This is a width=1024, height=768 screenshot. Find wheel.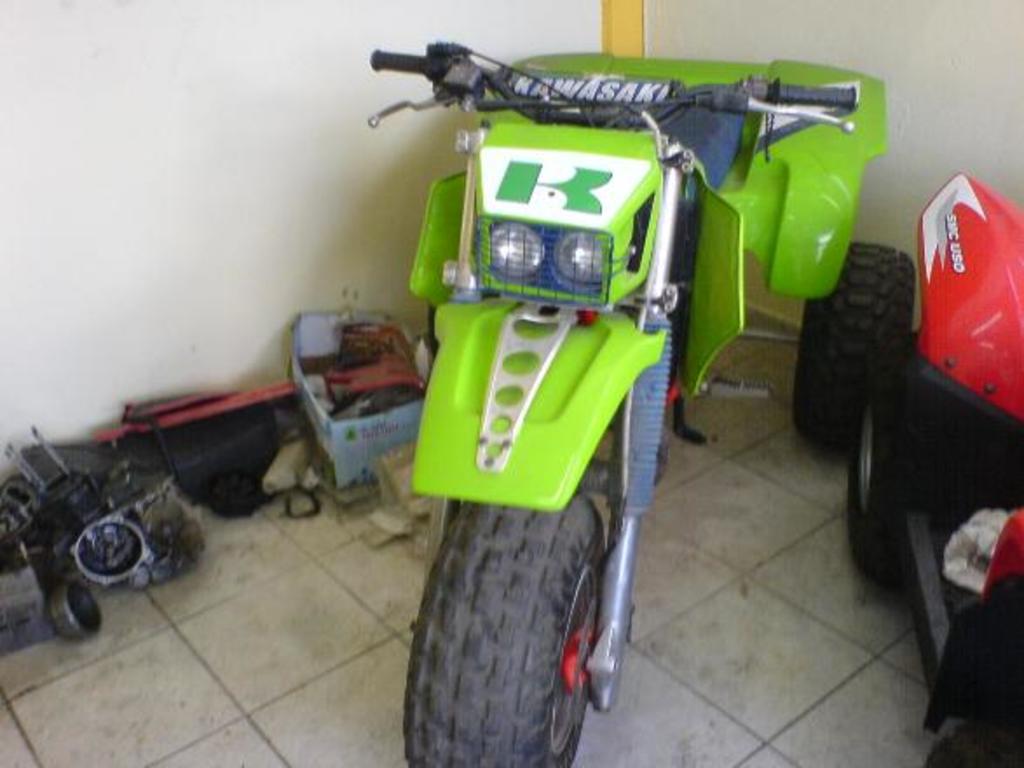
Bounding box: 848/363/935/595.
